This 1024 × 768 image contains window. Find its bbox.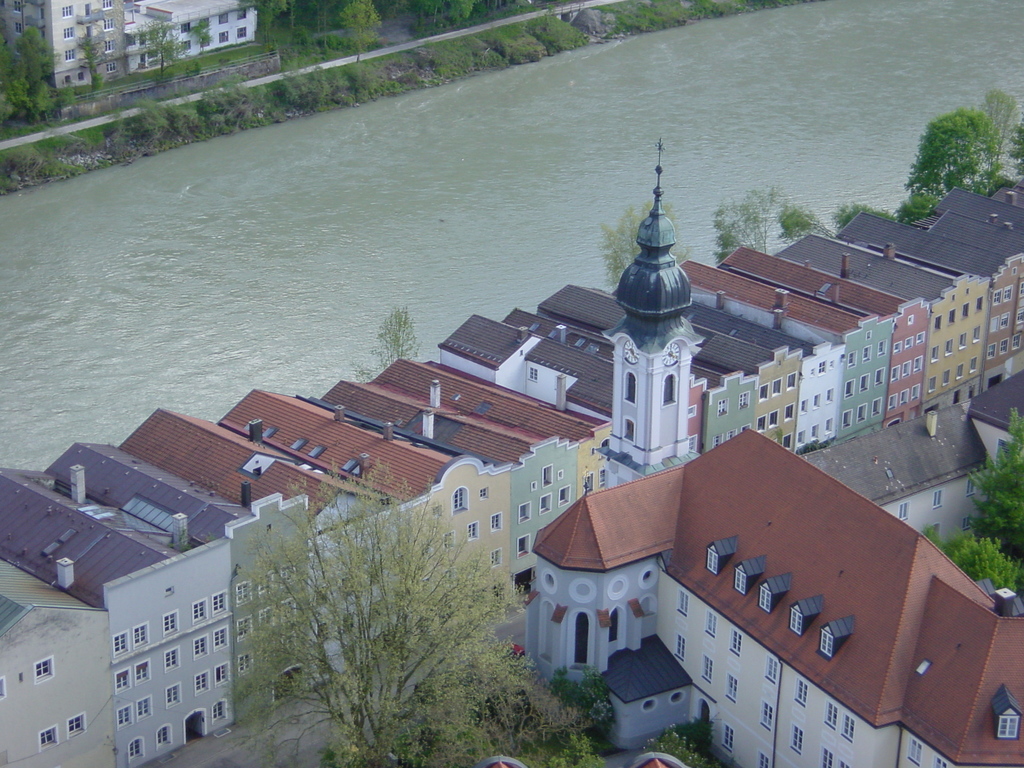
rect(238, 4, 250, 19).
